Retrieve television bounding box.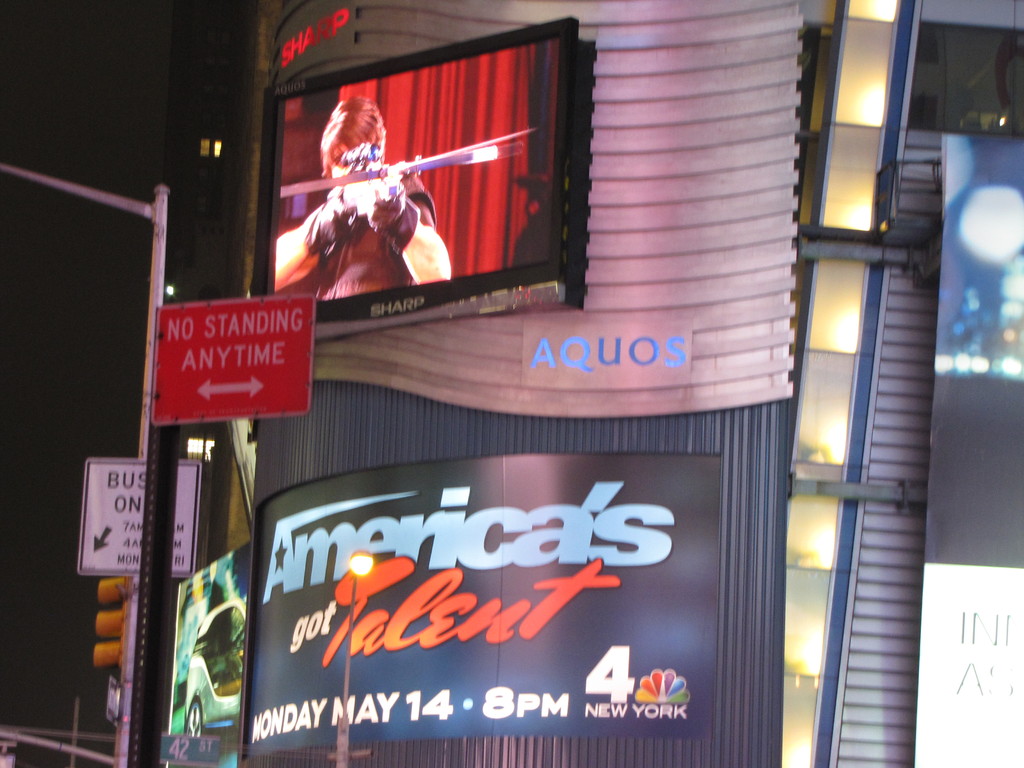
Bounding box: region(247, 12, 586, 342).
